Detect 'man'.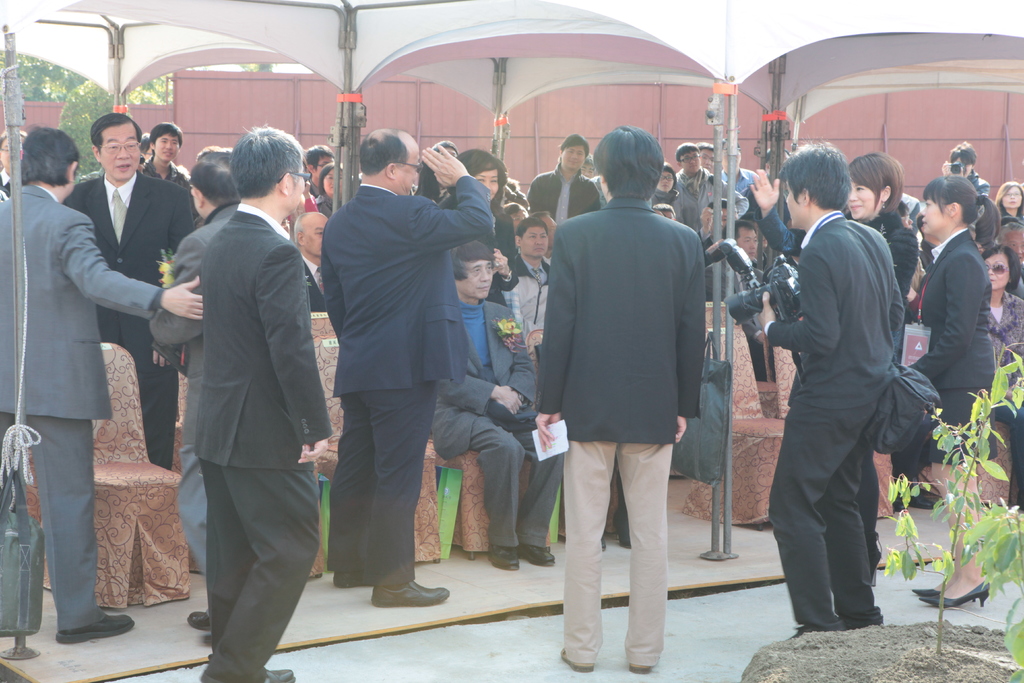
Detected at select_region(941, 139, 991, 193).
